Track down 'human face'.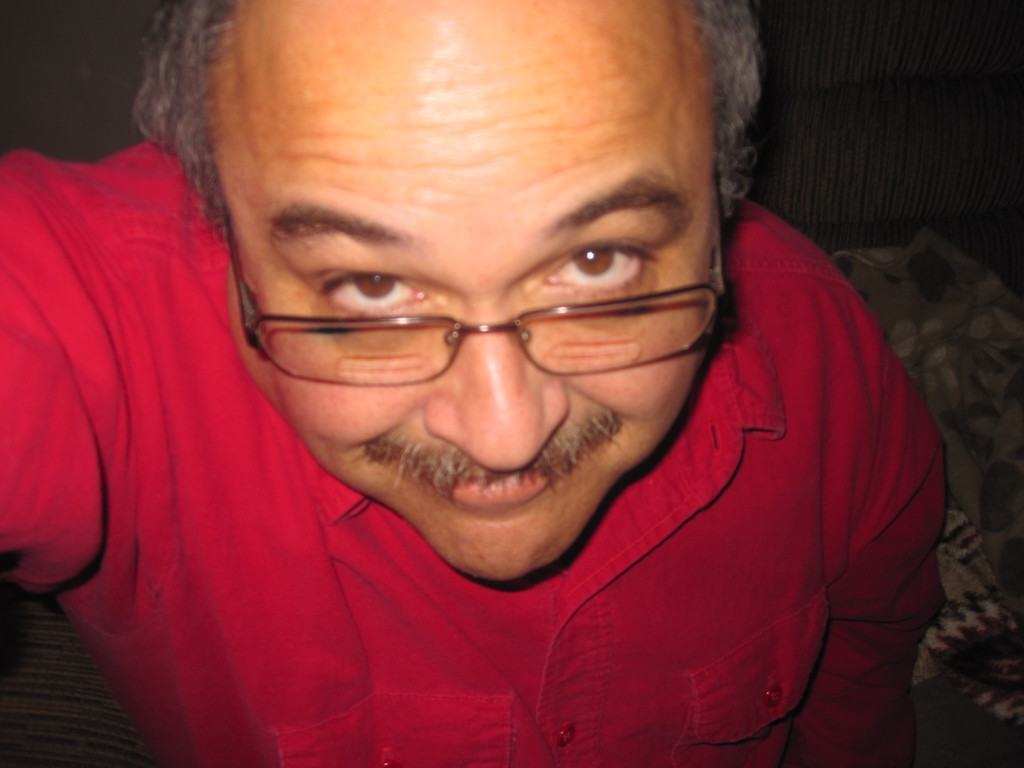
Tracked to [x1=211, y1=0, x2=719, y2=577].
